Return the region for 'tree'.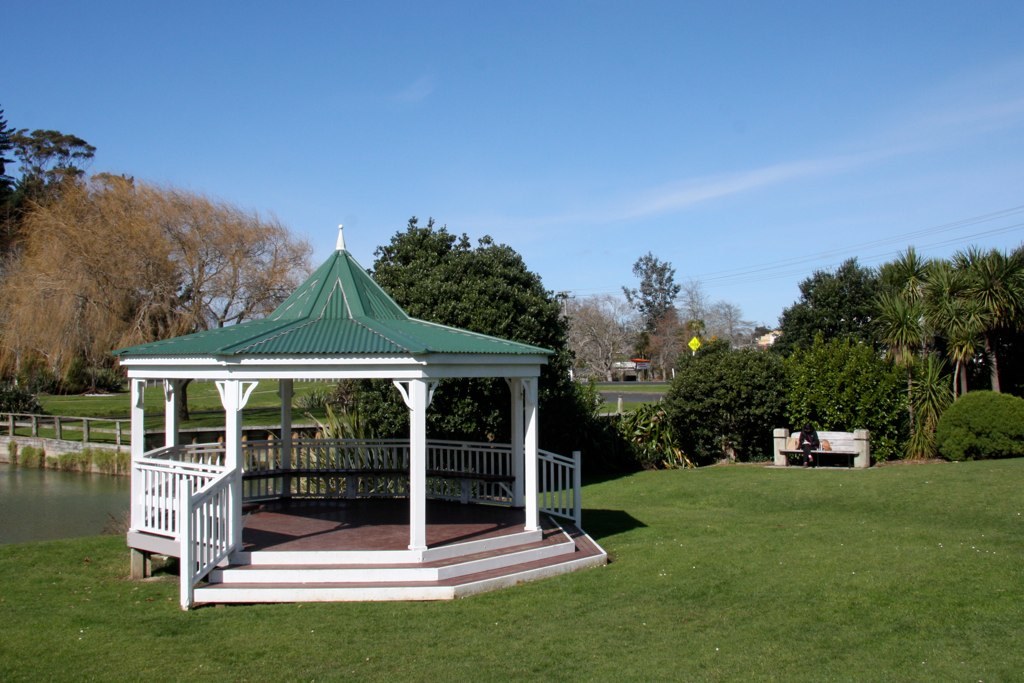
775 243 898 343.
